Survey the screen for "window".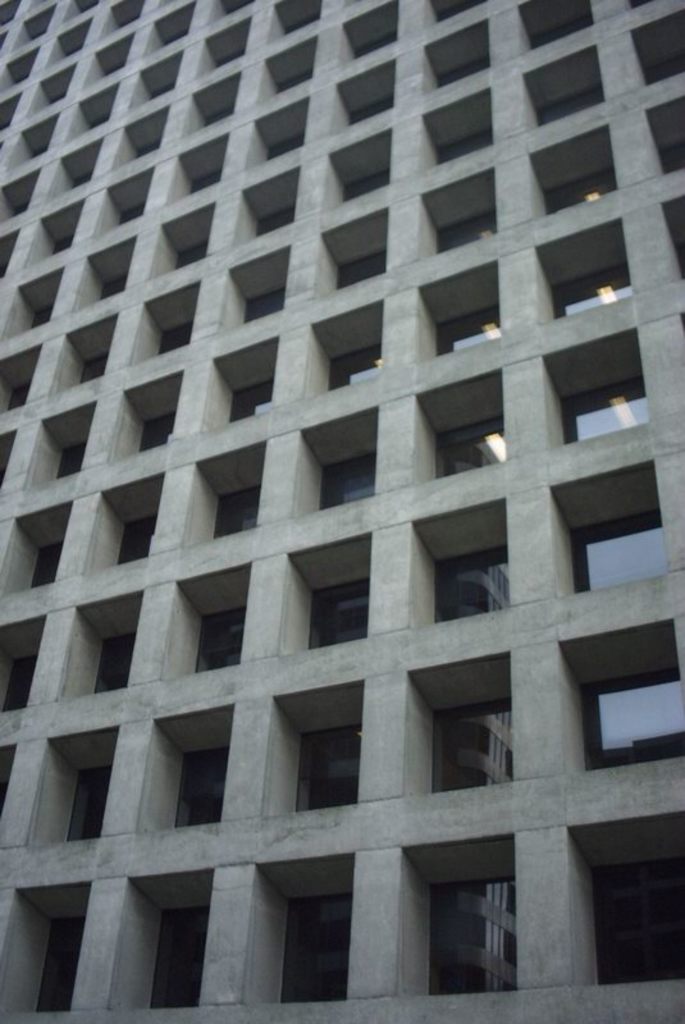
Survey found: [296,726,360,813].
